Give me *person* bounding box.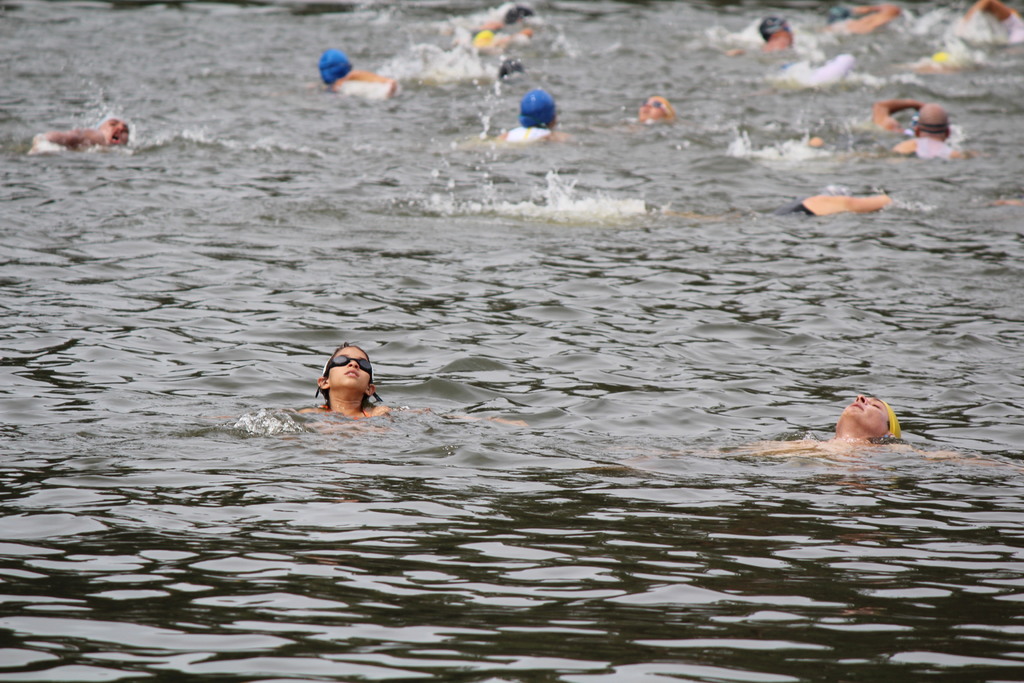
871, 94, 925, 140.
